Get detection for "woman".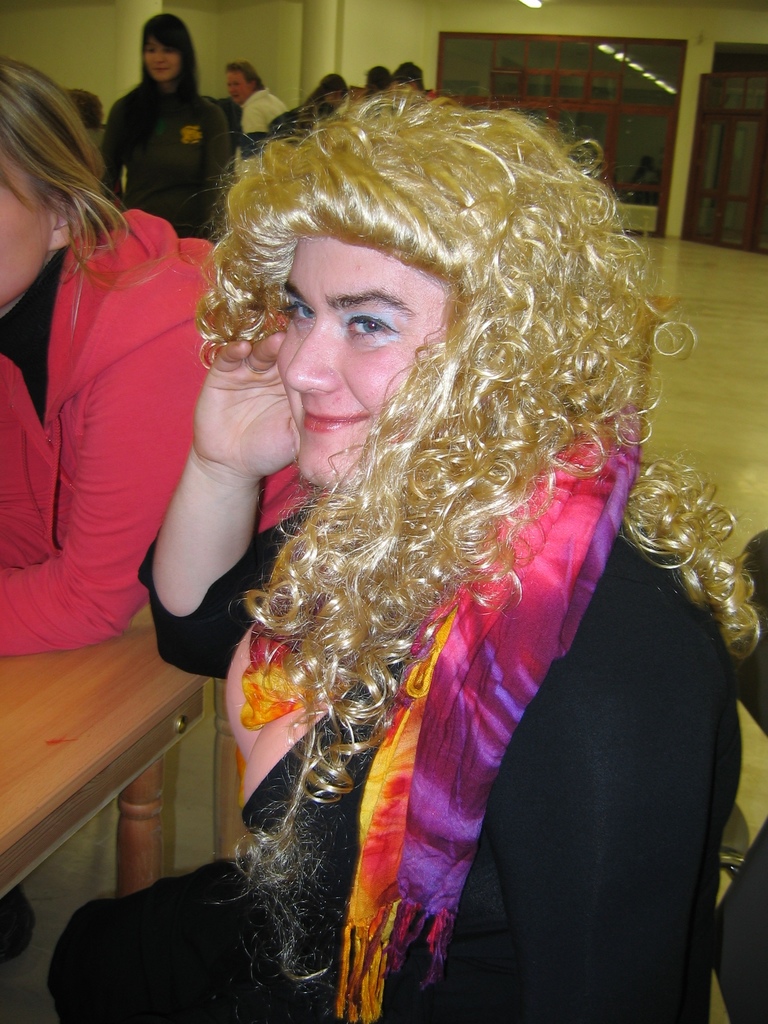
Detection: select_region(60, 81, 103, 153).
